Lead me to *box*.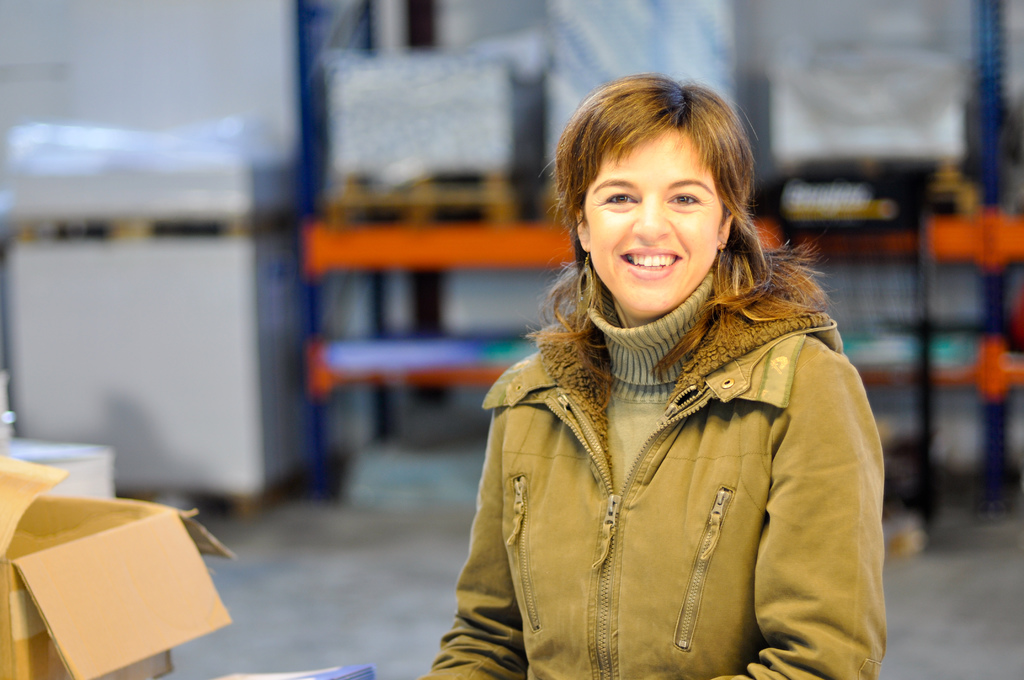
Lead to <bbox>15, 458, 257, 660</bbox>.
